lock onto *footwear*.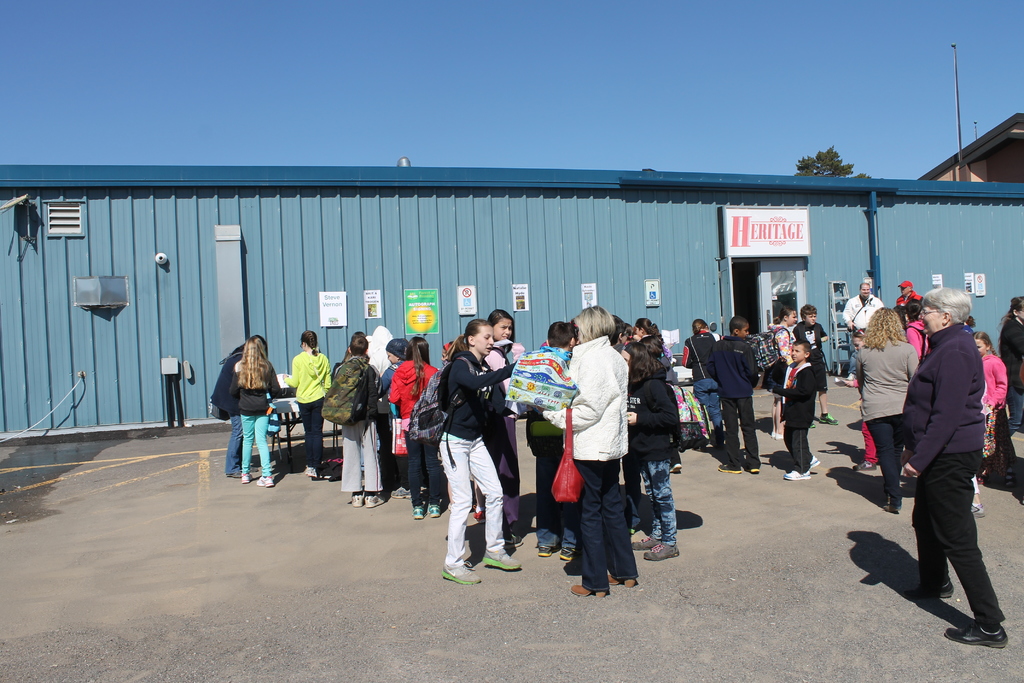
Locked: rect(504, 534, 526, 551).
